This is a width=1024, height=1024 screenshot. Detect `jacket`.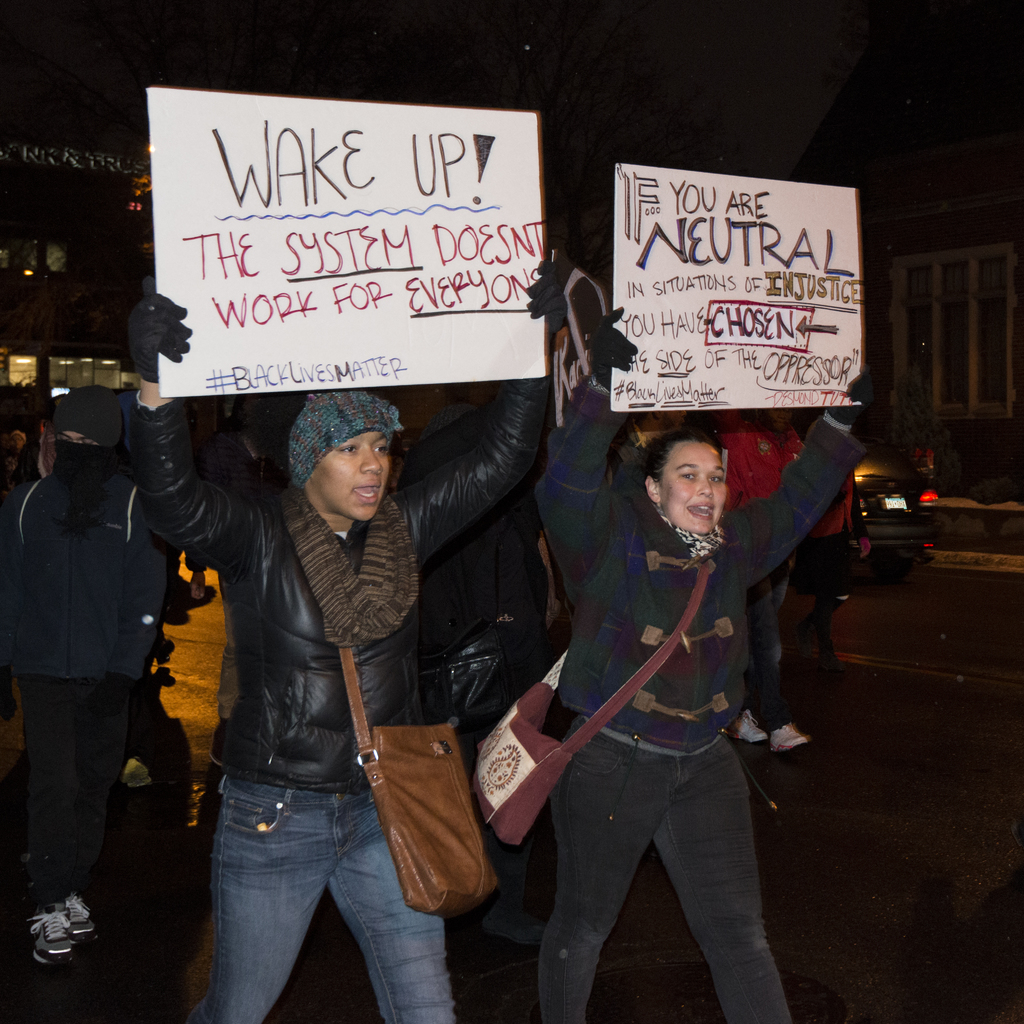
(left=0, top=475, right=184, bottom=695).
